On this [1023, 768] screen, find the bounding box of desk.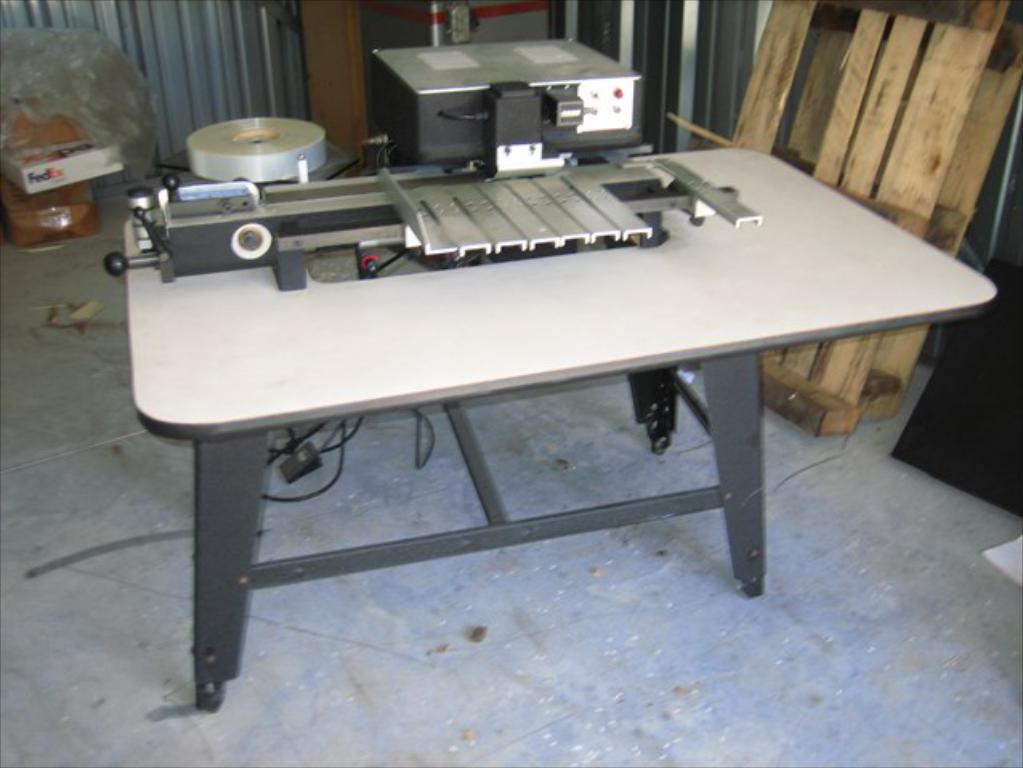
Bounding box: x1=138 y1=148 x2=996 y2=709.
